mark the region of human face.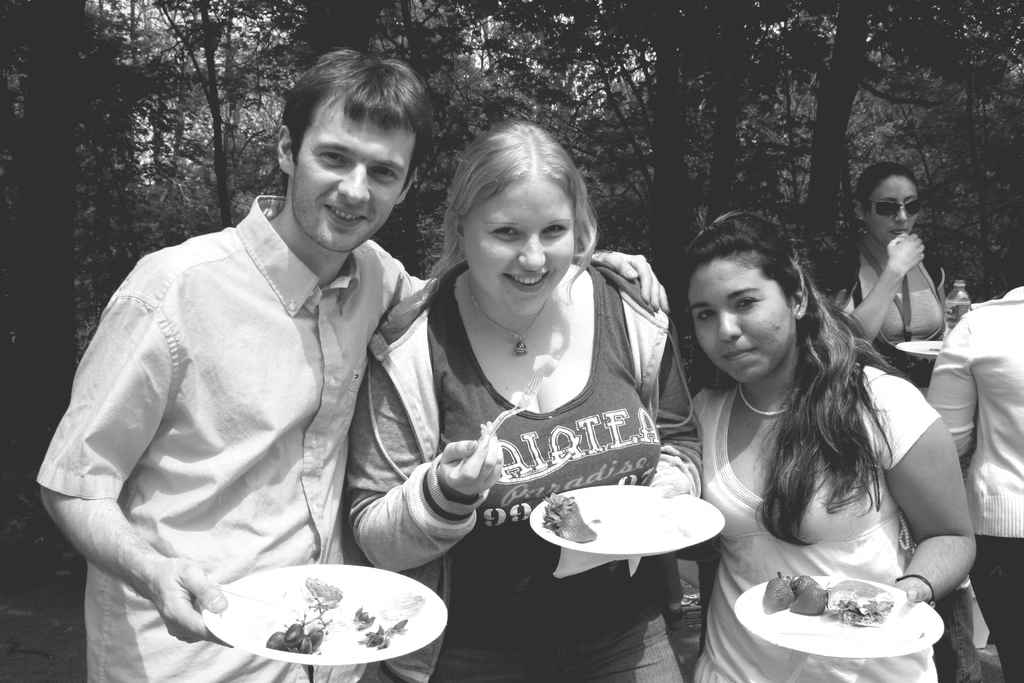
Region: [left=461, top=184, right=575, bottom=315].
